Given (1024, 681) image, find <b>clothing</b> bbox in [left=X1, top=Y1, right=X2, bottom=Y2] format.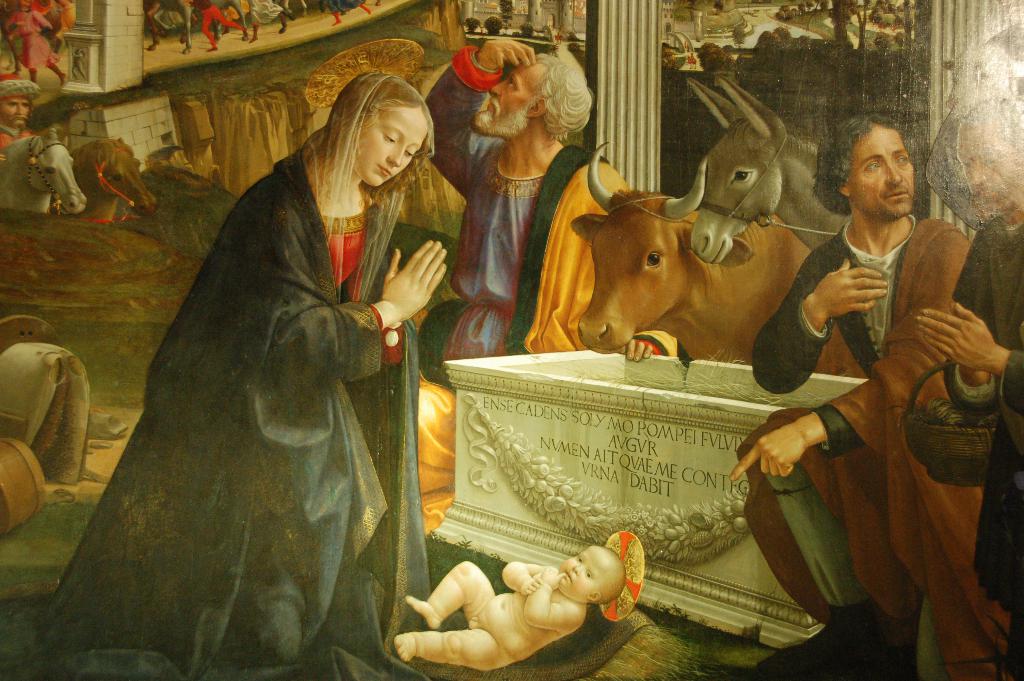
[left=244, top=0, right=280, bottom=25].
